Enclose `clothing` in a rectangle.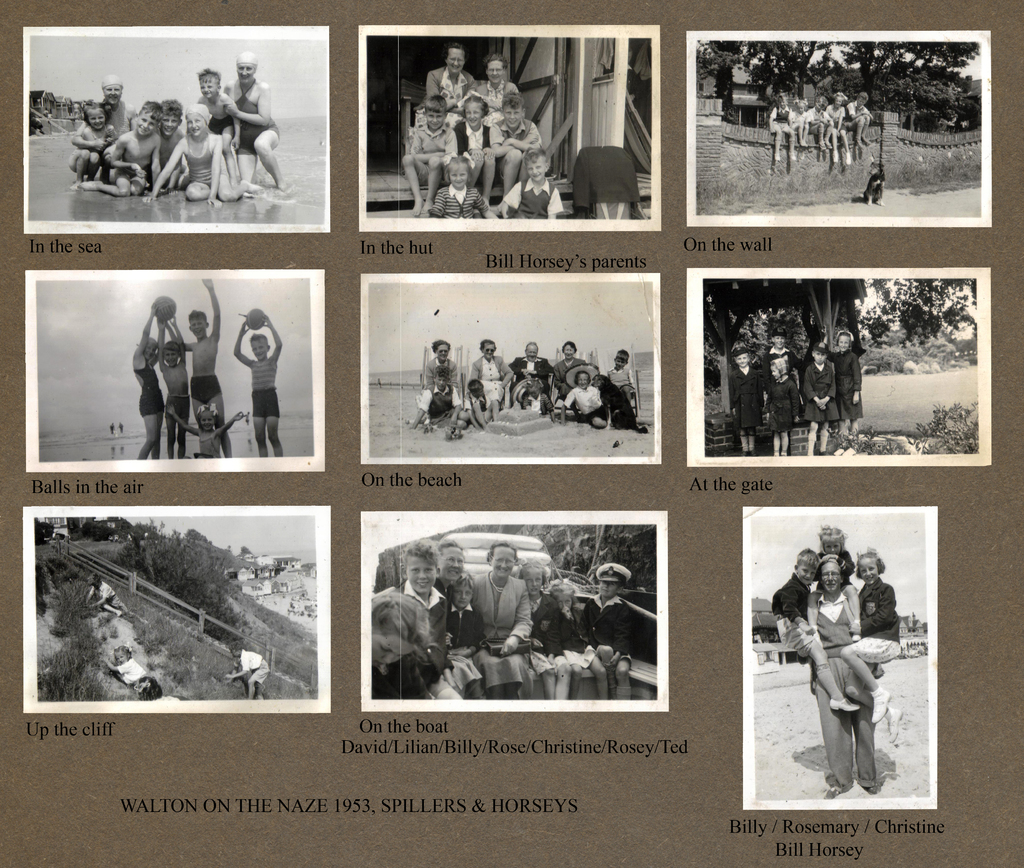
[x1=806, y1=103, x2=833, y2=141].
